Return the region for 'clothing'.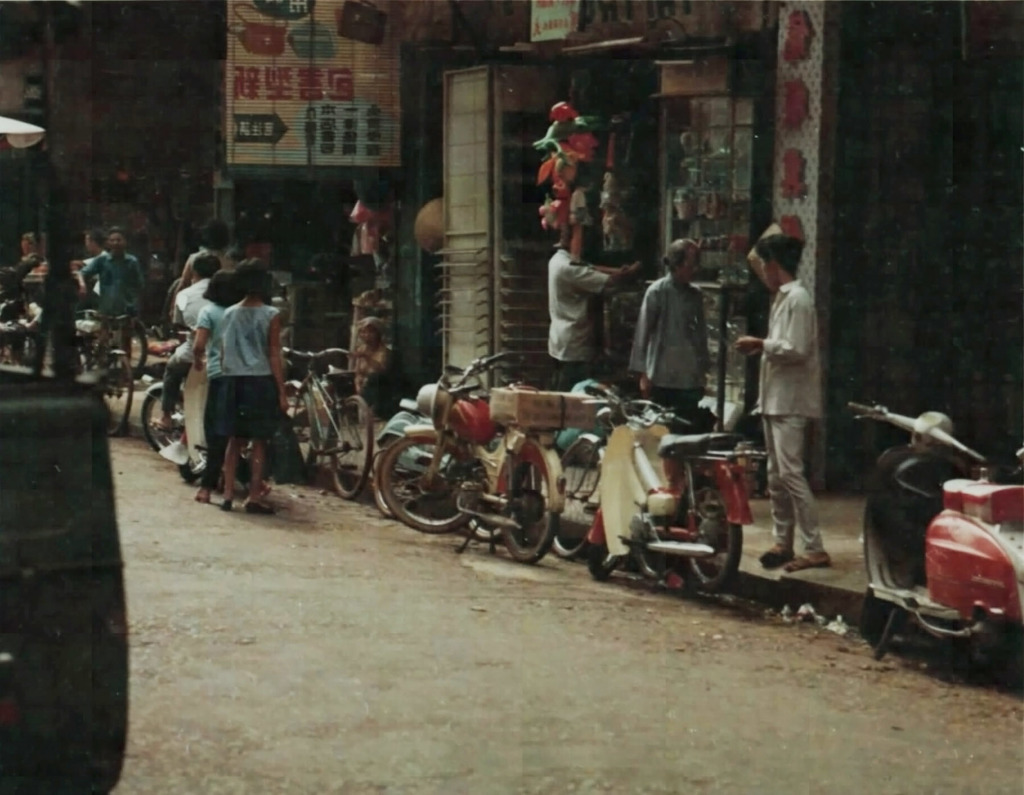
left=750, top=277, right=817, bottom=558.
